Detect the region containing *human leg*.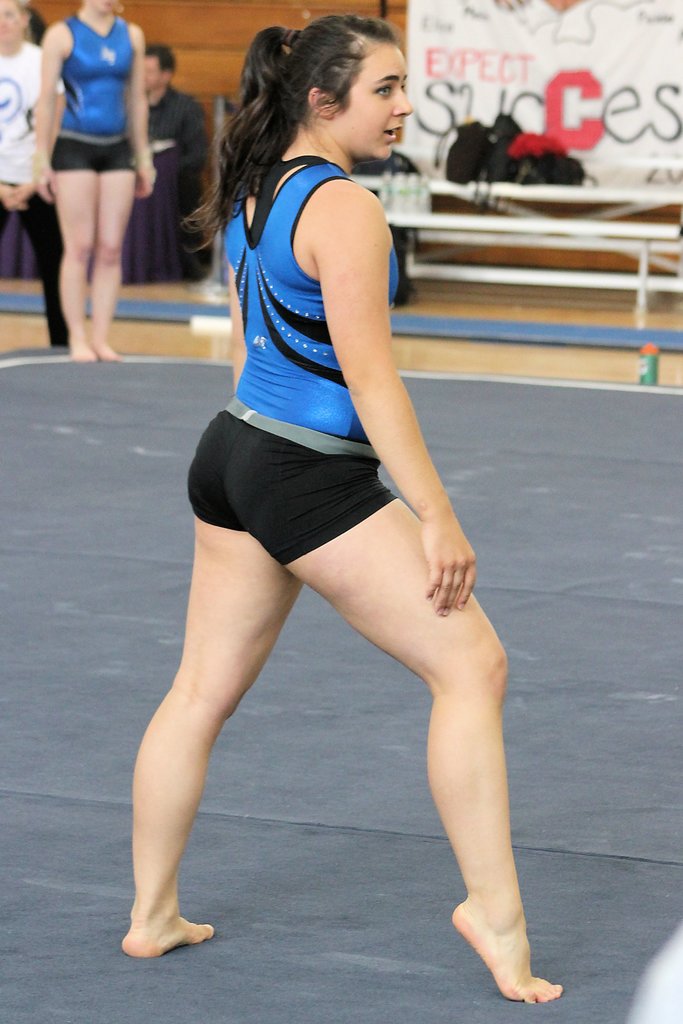
117/412/304/963.
